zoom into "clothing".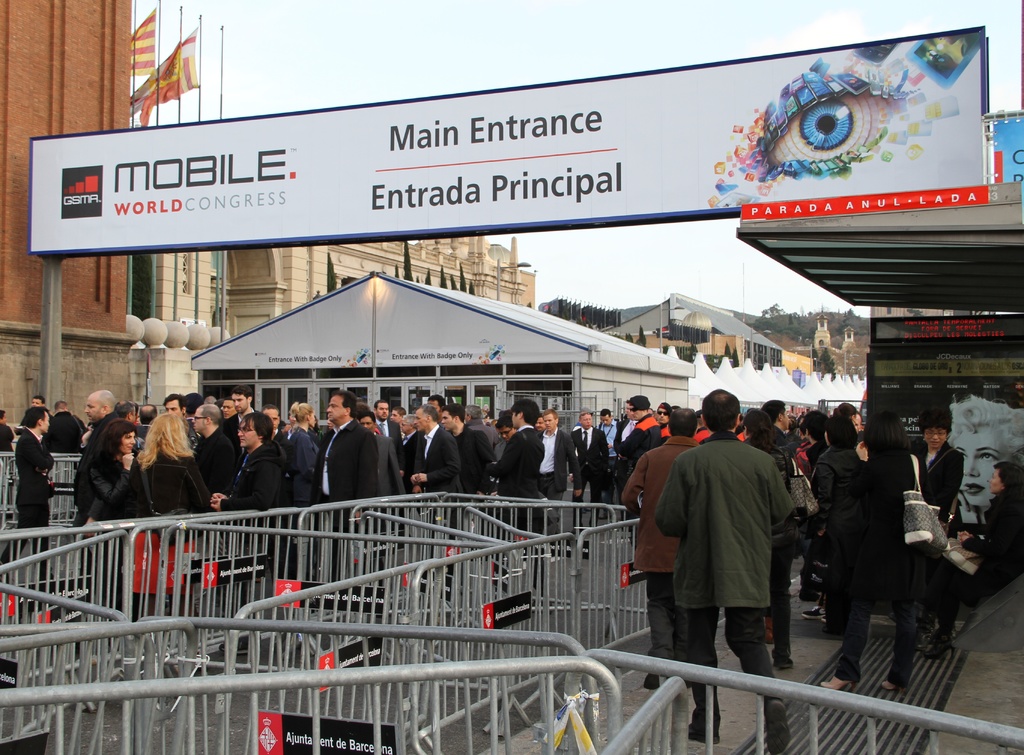
Zoom target: <region>810, 442, 856, 542</region>.
